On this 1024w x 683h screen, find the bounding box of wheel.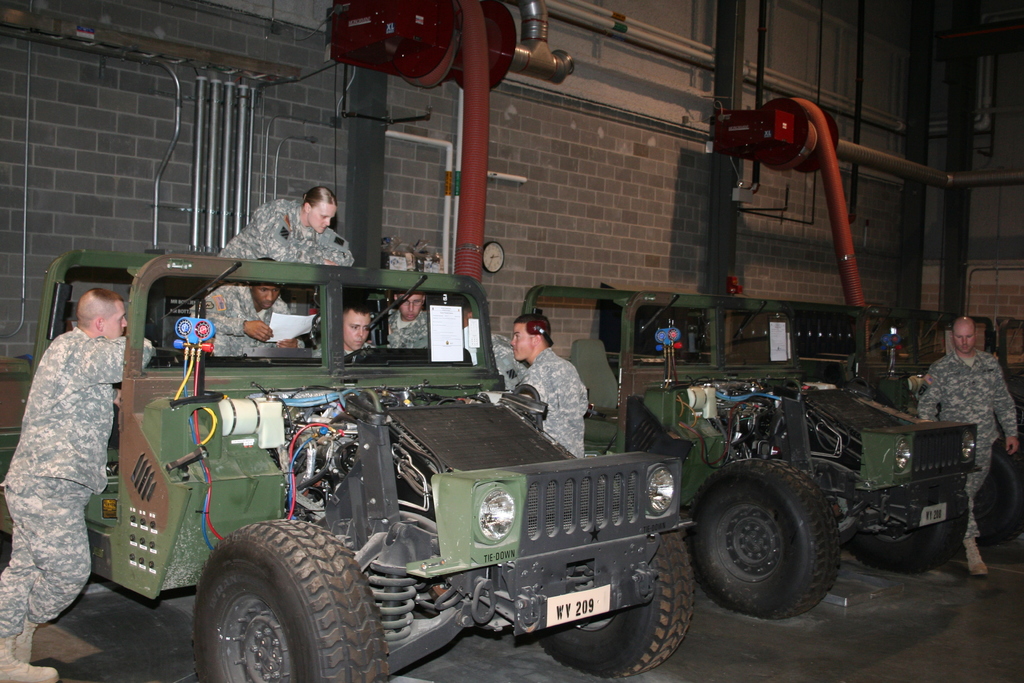
Bounding box: [986,463,1023,541].
